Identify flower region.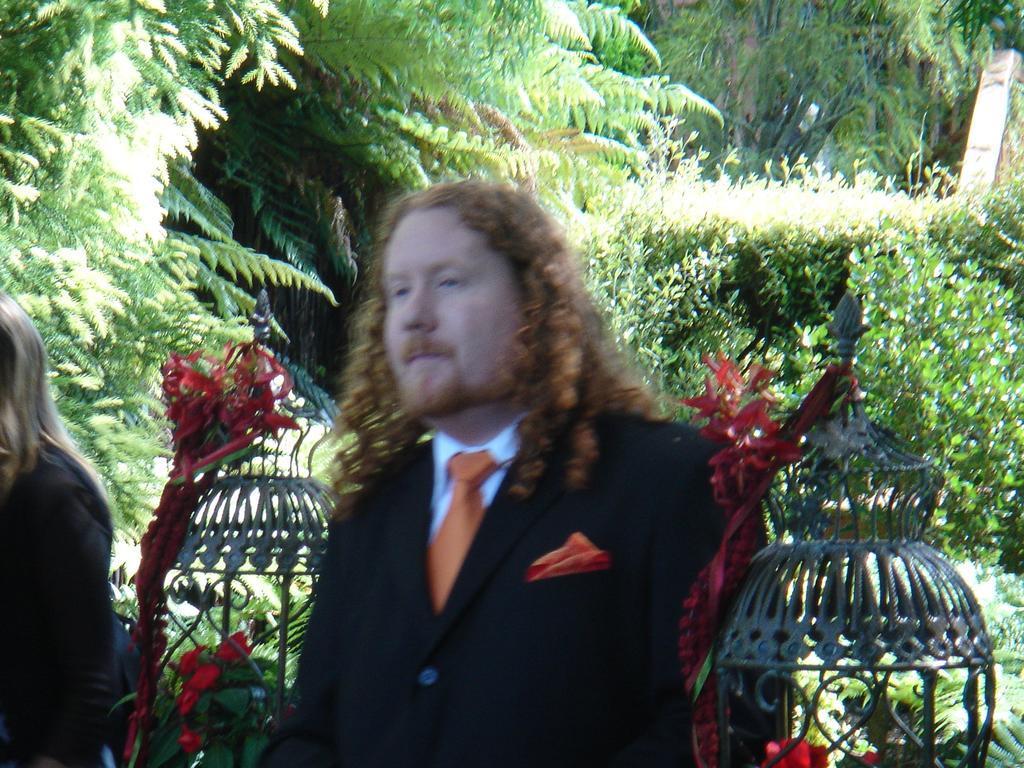
Region: crop(181, 664, 222, 698).
